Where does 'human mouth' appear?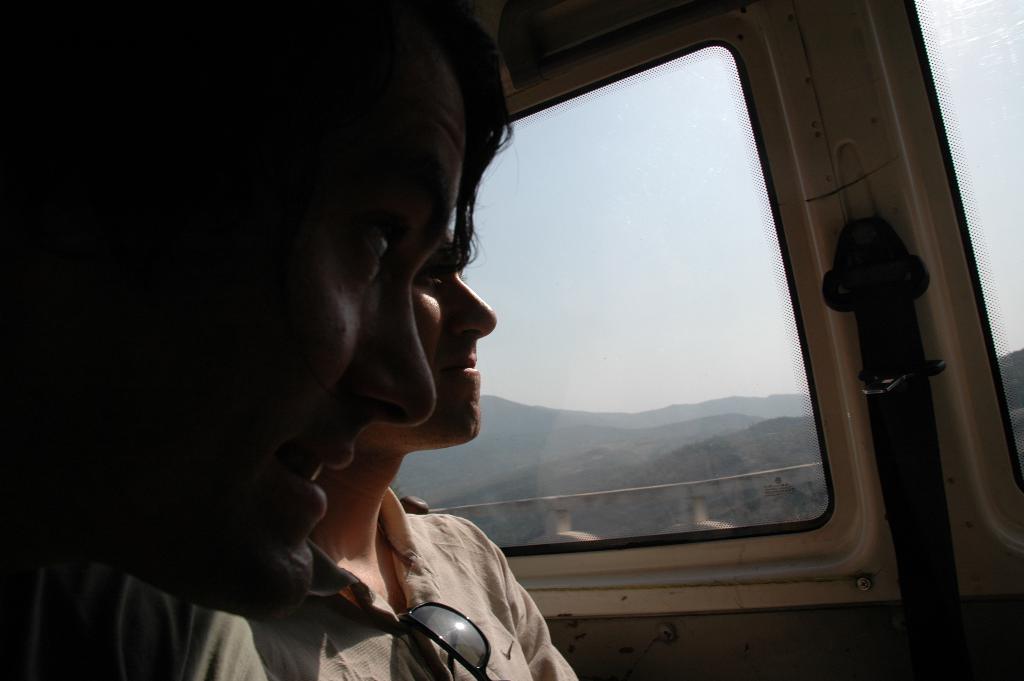
Appears at pyautogui.locateOnScreen(262, 434, 359, 529).
